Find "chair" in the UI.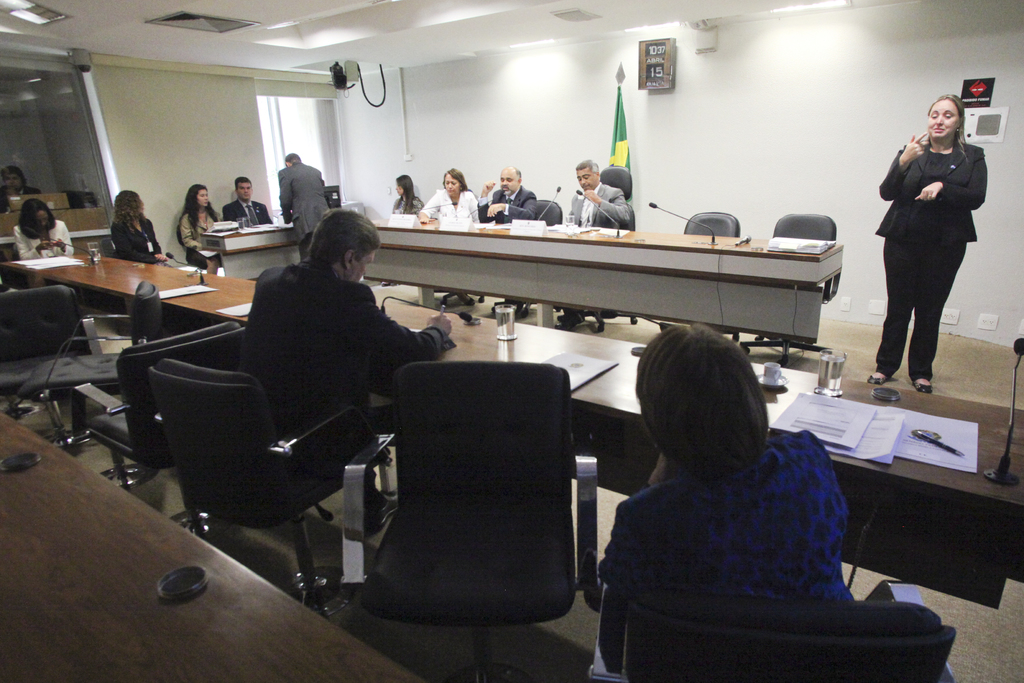
UI element at l=586, t=580, r=956, b=682.
